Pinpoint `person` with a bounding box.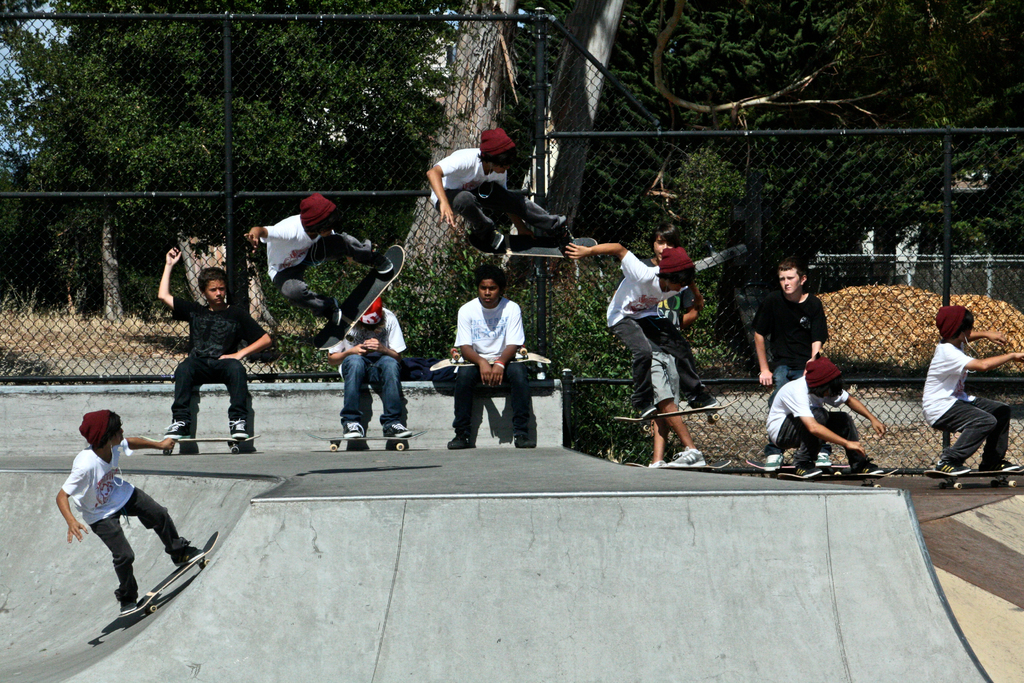
560, 247, 691, 420.
